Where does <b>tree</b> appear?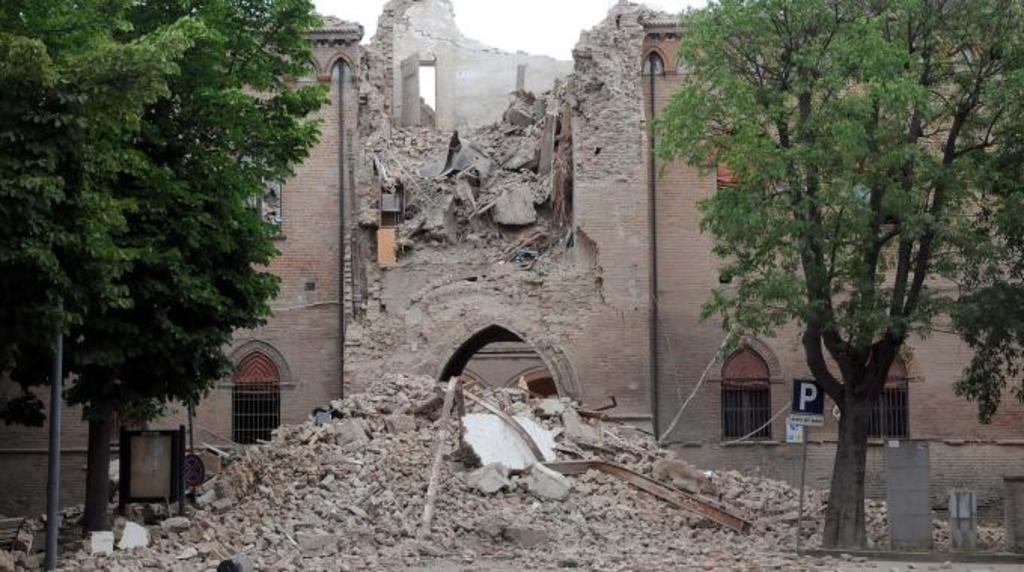
Appears at [left=17, top=11, right=307, bottom=488].
